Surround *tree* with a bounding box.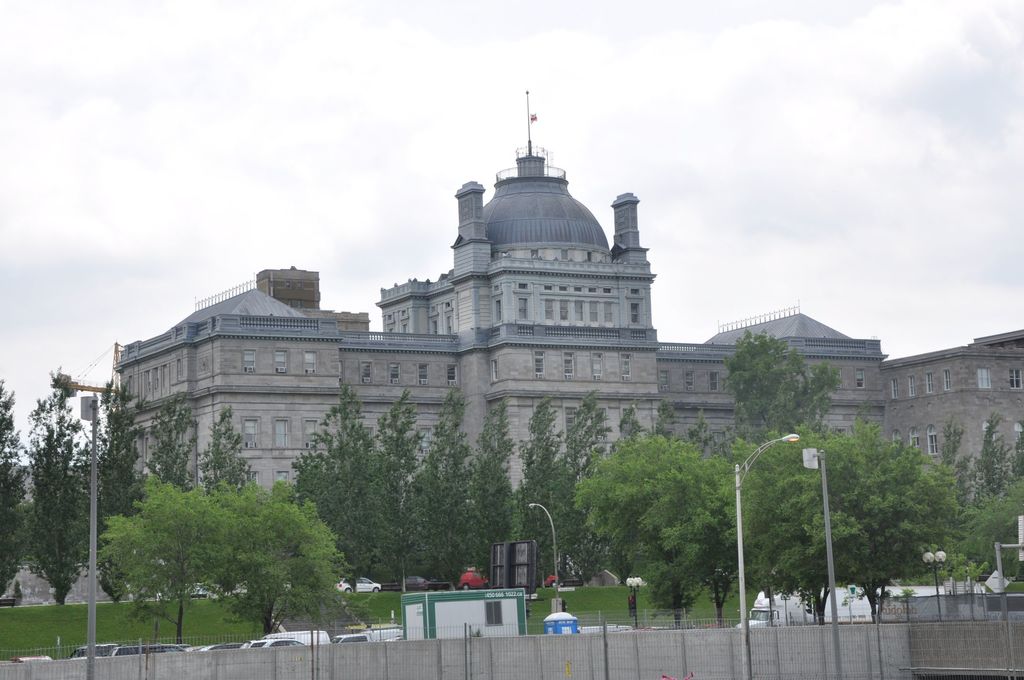
bbox=[714, 429, 872, 628].
